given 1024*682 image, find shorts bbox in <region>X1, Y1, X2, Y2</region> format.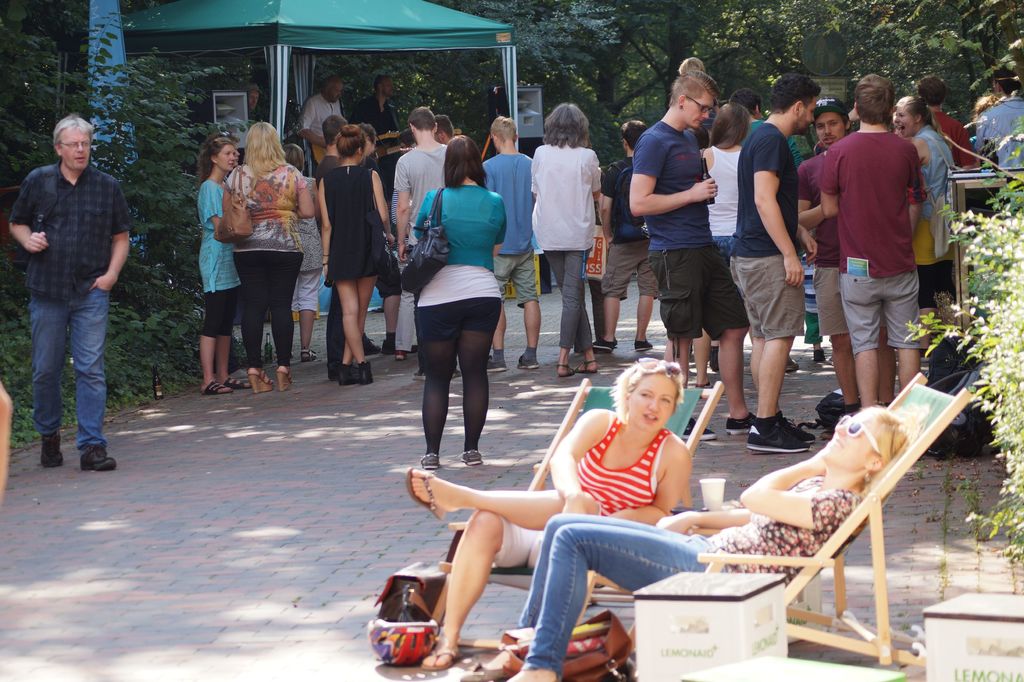
<region>496, 519, 538, 567</region>.
